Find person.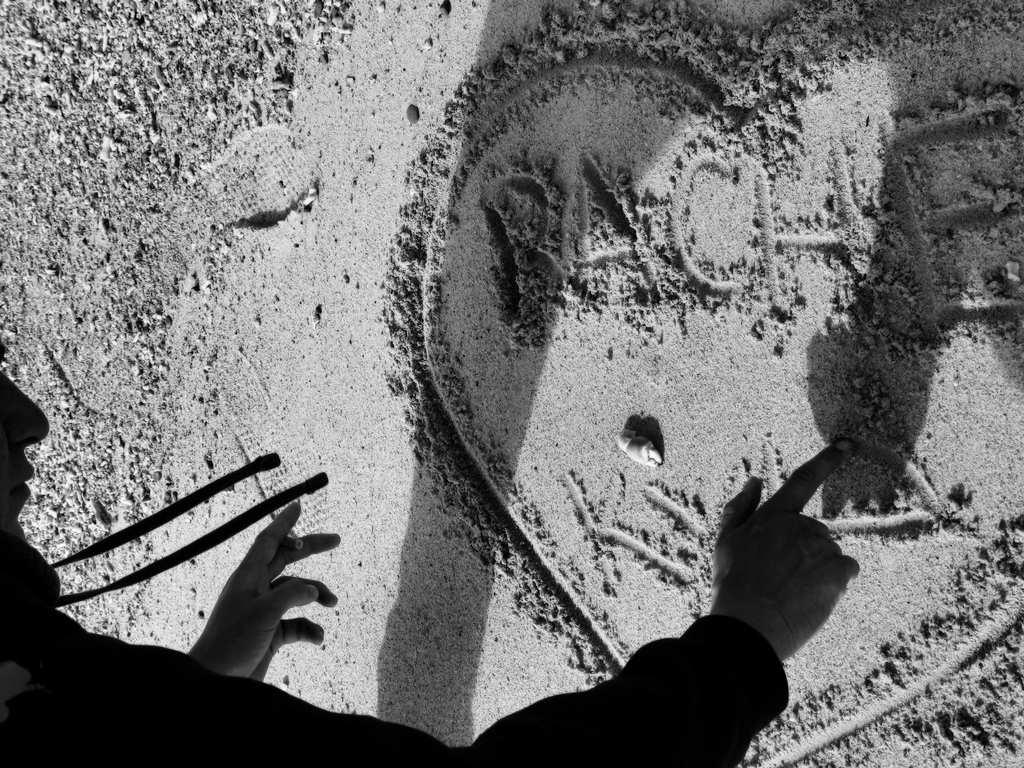
box(0, 343, 859, 767).
